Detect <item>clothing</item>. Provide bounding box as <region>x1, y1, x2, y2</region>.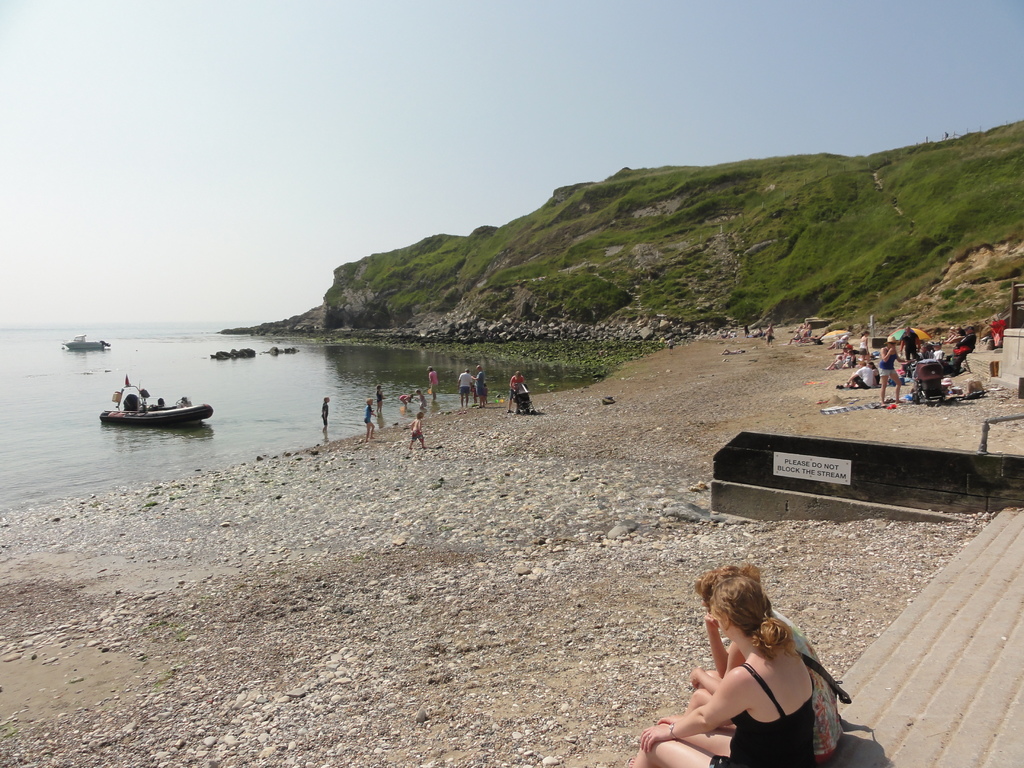
<region>756, 328, 763, 337</region>.
